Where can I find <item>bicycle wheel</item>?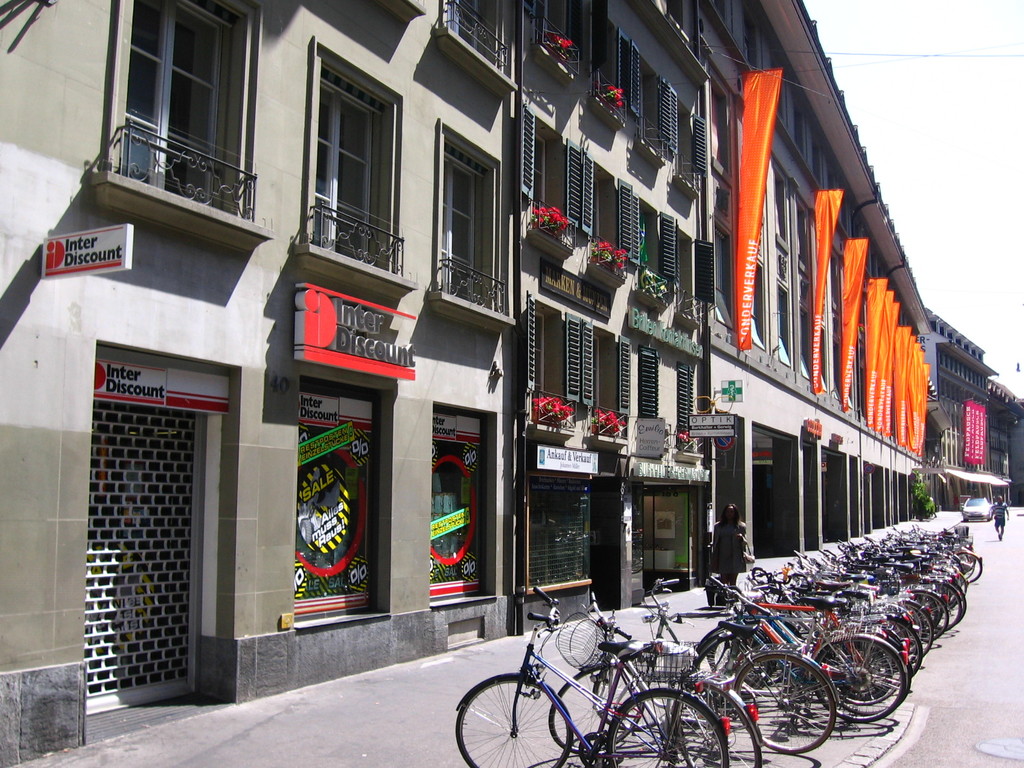
You can find it at (671, 679, 761, 767).
